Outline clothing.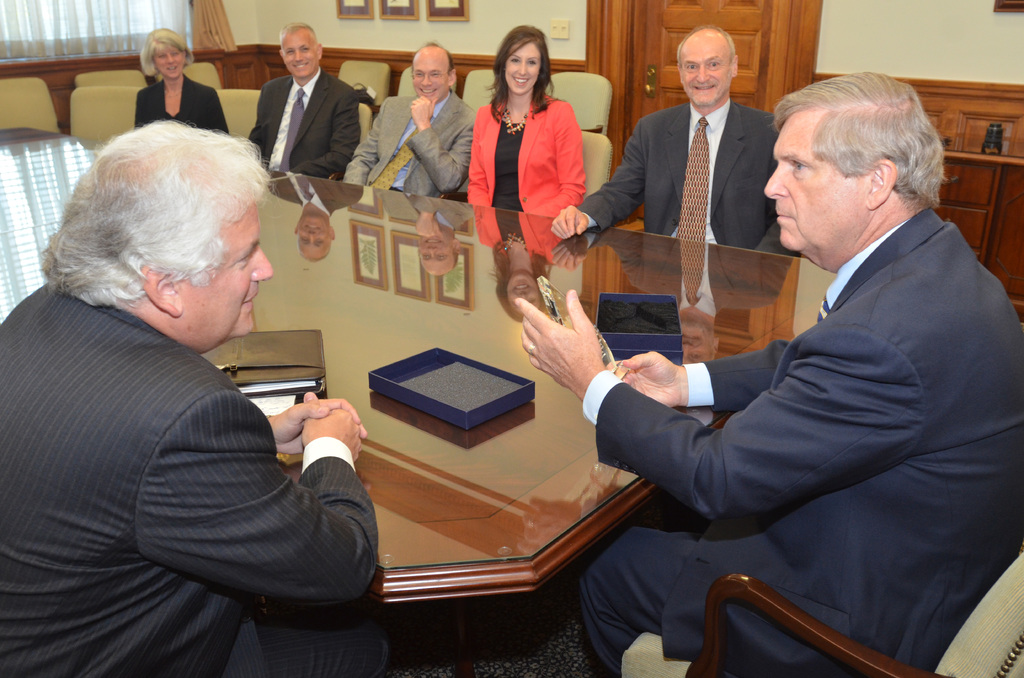
Outline: 469/95/587/218.
